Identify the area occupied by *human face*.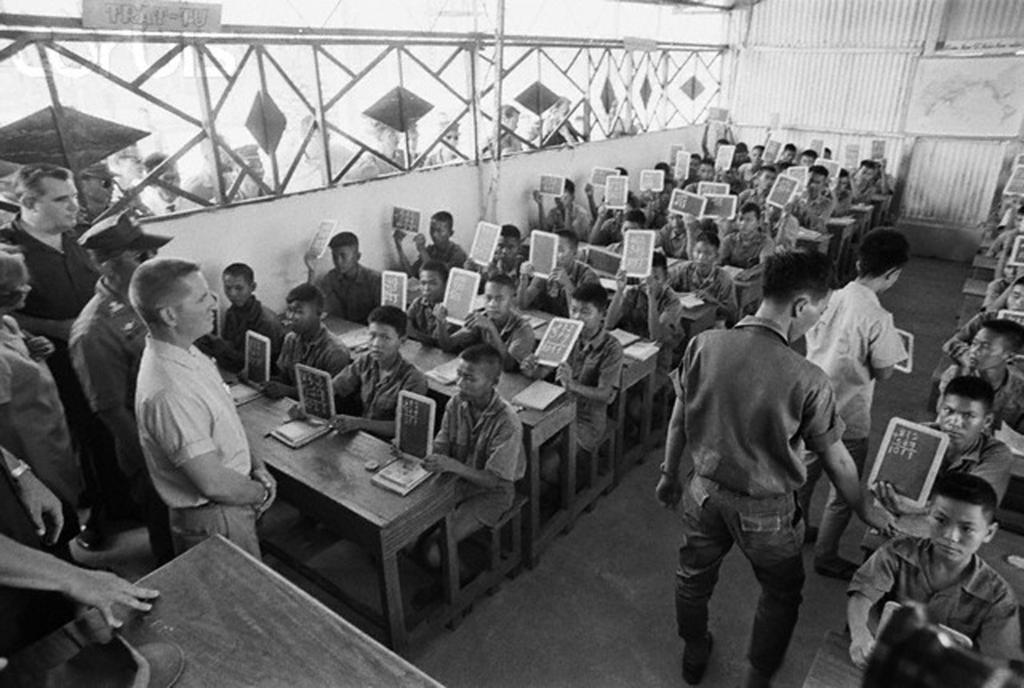
Area: (left=32, top=174, right=81, bottom=233).
